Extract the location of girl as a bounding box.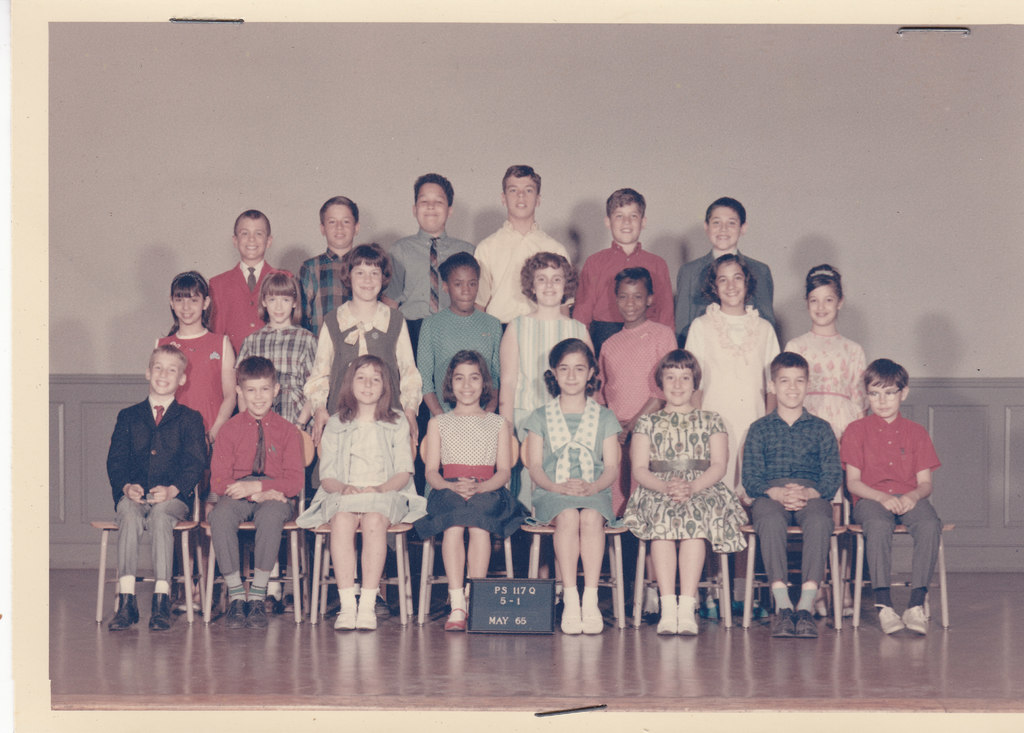
(left=769, top=267, right=874, bottom=445).
